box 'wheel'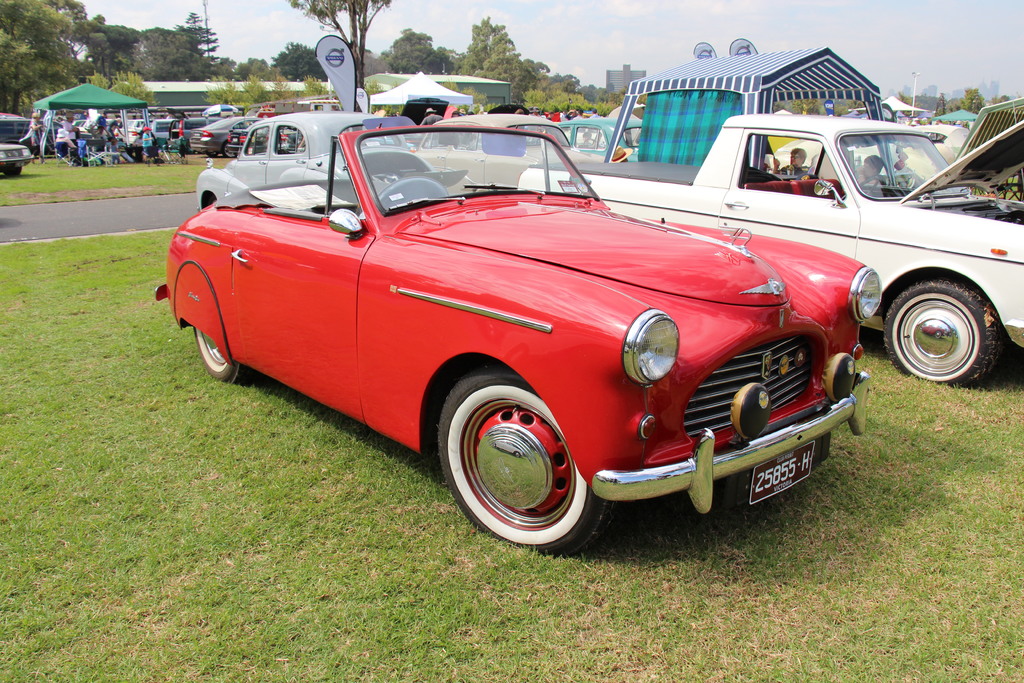
locate(192, 325, 250, 385)
